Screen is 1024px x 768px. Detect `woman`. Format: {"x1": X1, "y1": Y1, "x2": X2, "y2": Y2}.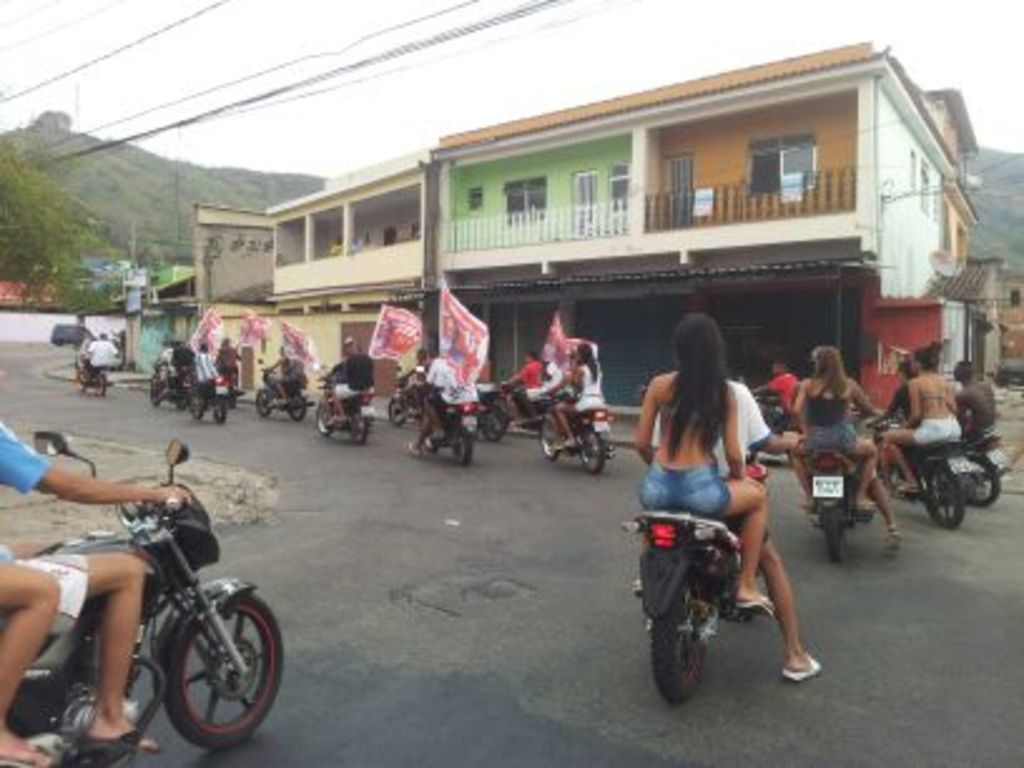
{"x1": 632, "y1": 311, "x2": 771, "y2": 610}.
